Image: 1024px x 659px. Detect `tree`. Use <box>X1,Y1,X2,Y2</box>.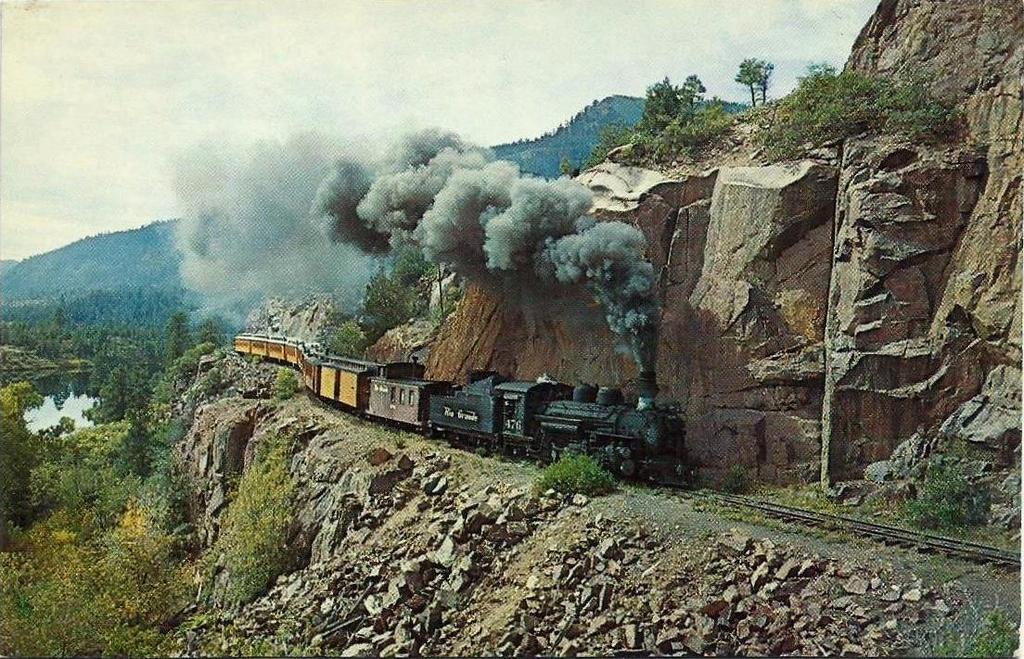
<box>752,57,955,173</box>.
